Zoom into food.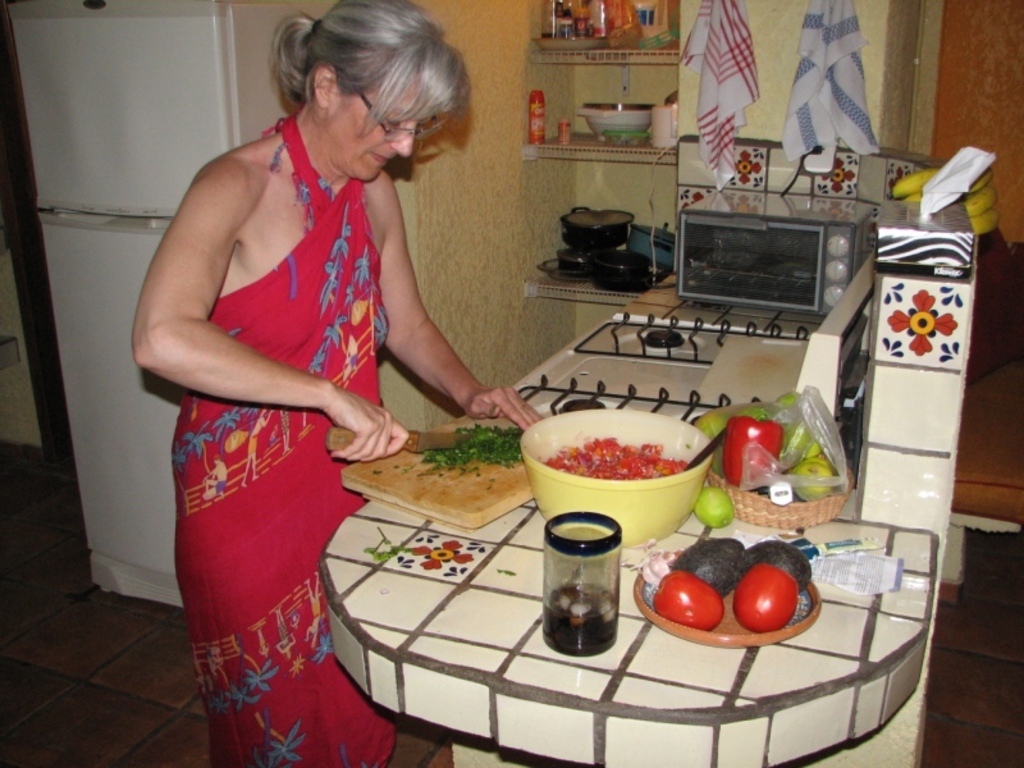
Zoom target: box=[722, 413, 785, 485].
